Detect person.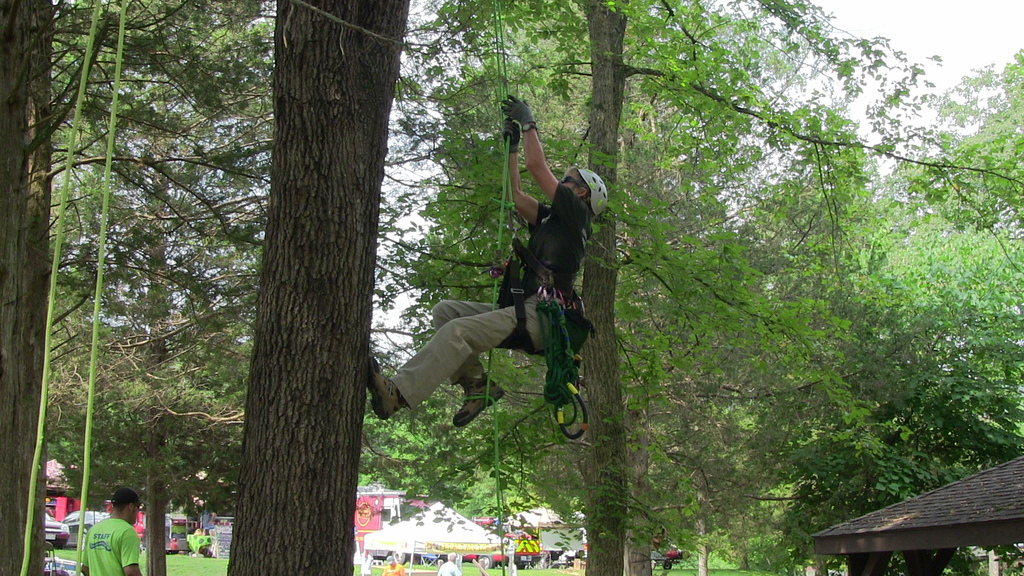
Detected at Rect(437, 556, 462, 575).
